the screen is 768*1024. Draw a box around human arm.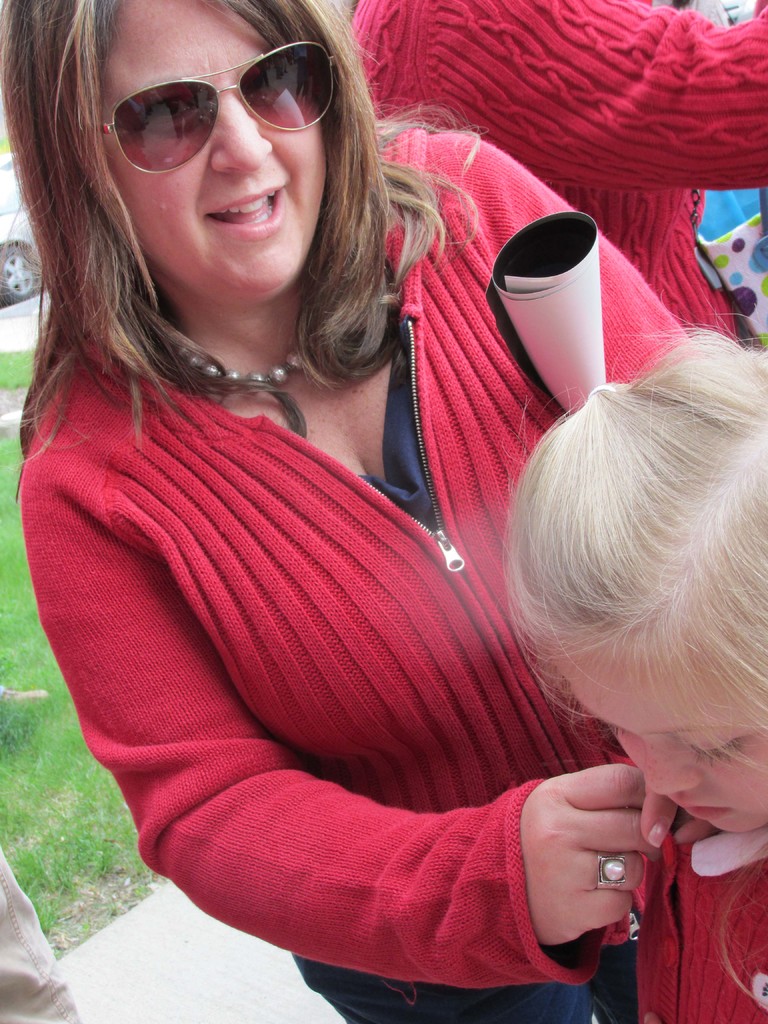
134/694/680/1012.
